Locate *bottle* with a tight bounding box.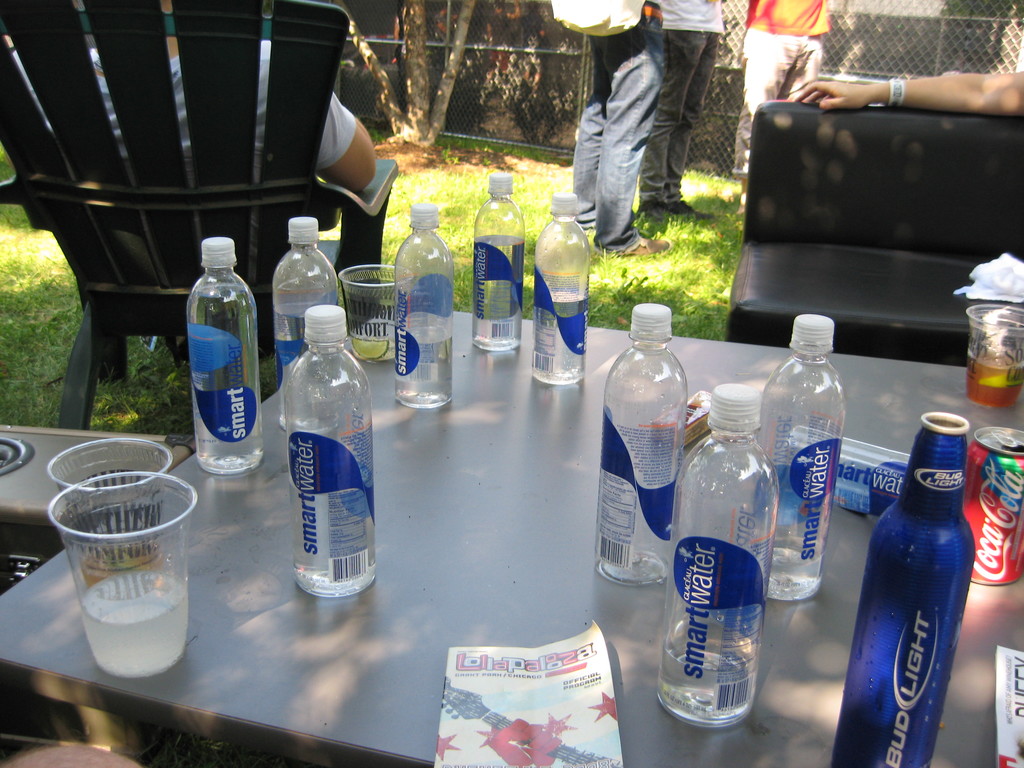
596,308,692,595.
